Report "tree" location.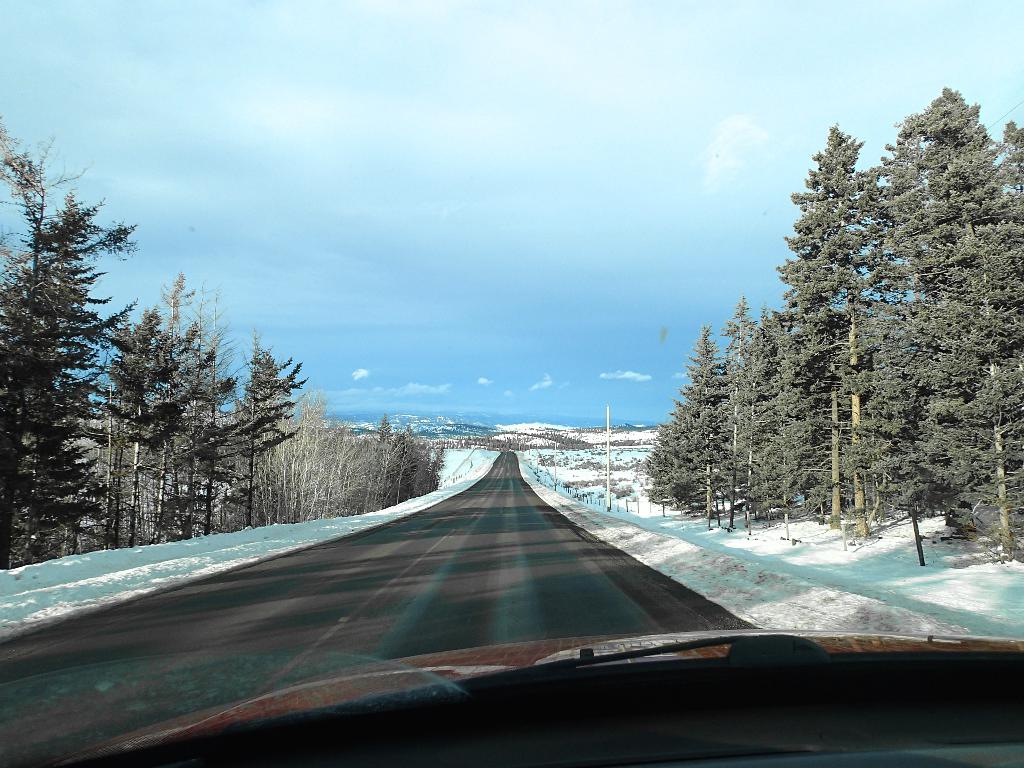
Report: box(191, 295, 252, 537).
